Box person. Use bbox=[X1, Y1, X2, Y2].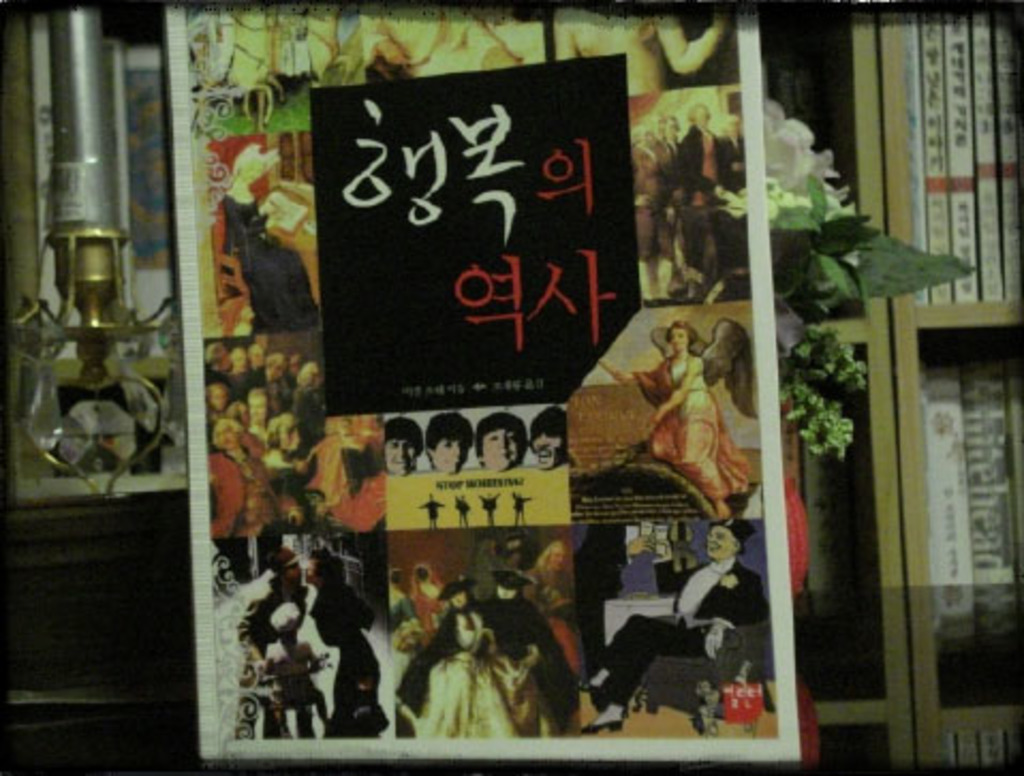
bbox=[378, 413, 423, 477].
